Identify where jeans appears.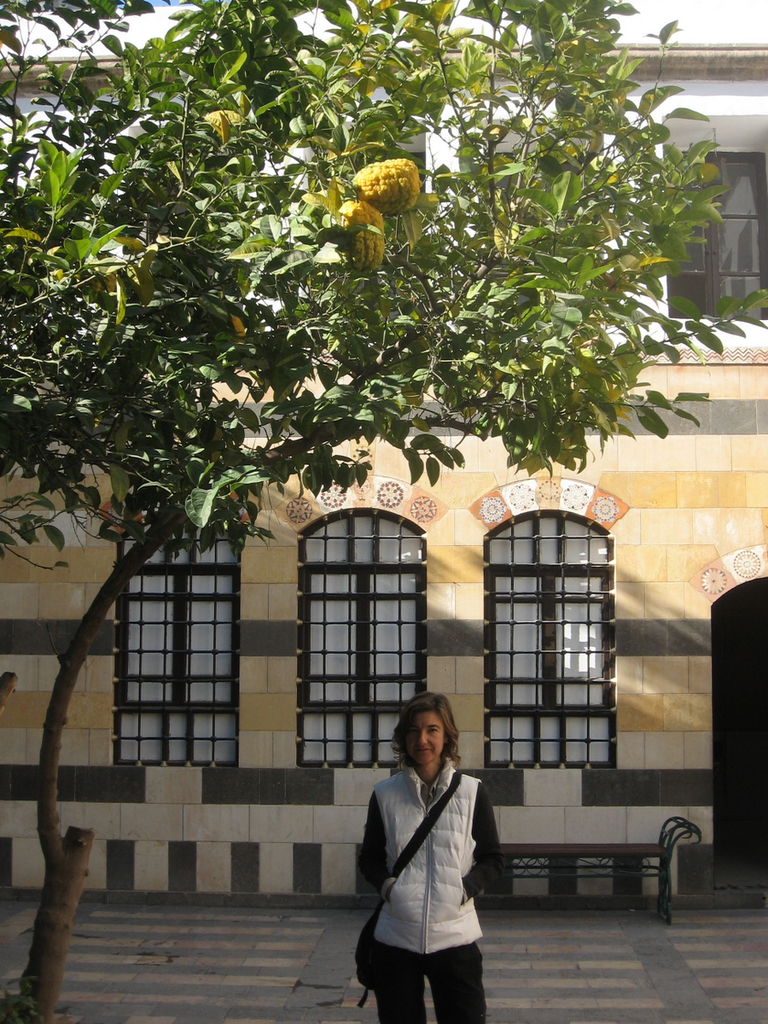
Appears at <box>374,963,492,1021</box>.
